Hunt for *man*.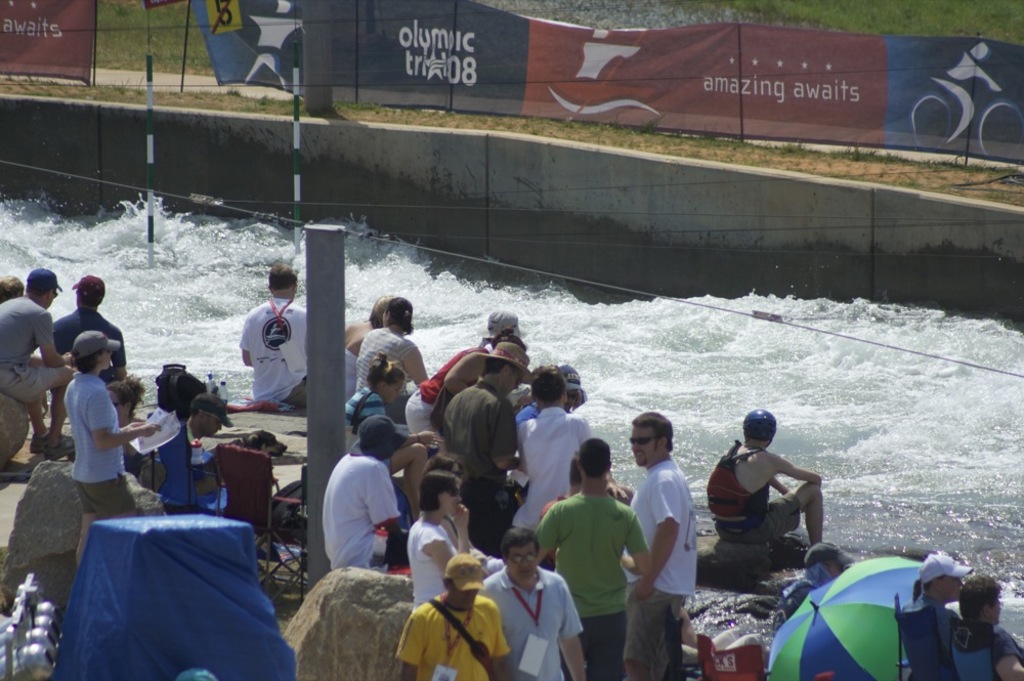
Hunted down at 517,372,589,536.
